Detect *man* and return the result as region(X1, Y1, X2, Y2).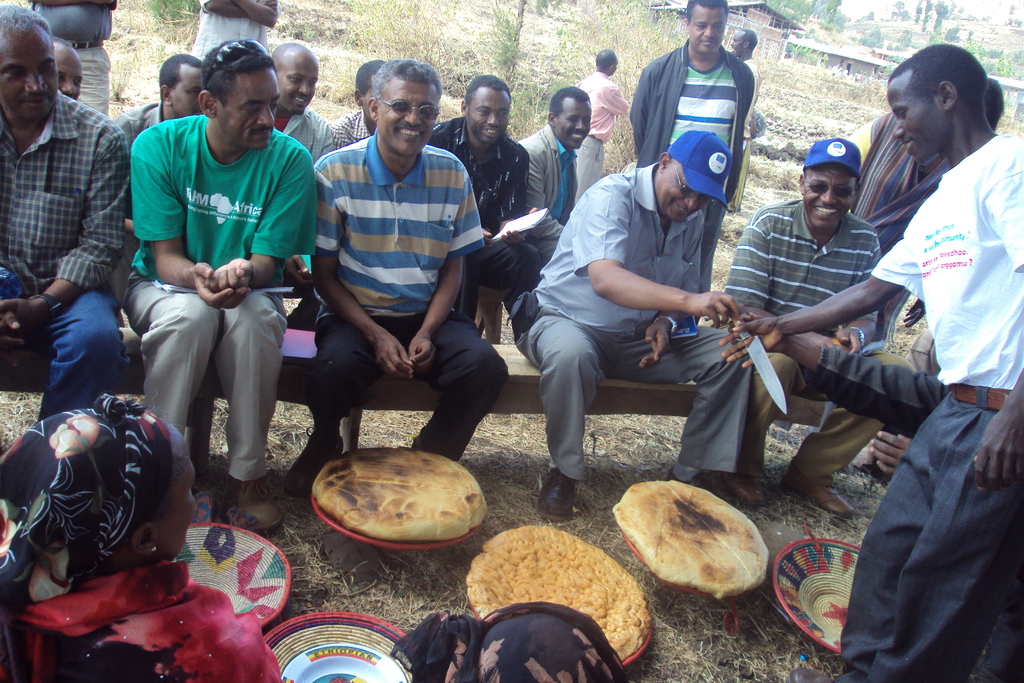
region(712, 136, 887, 519).
